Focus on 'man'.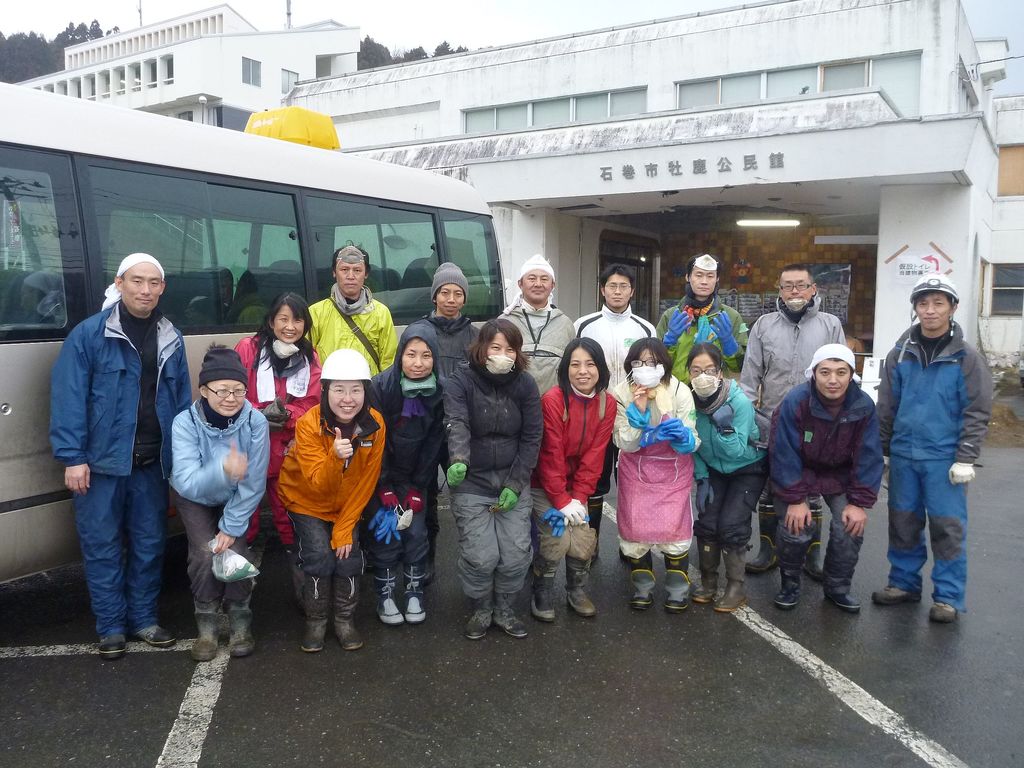
Focused at (500,256,577,399).
